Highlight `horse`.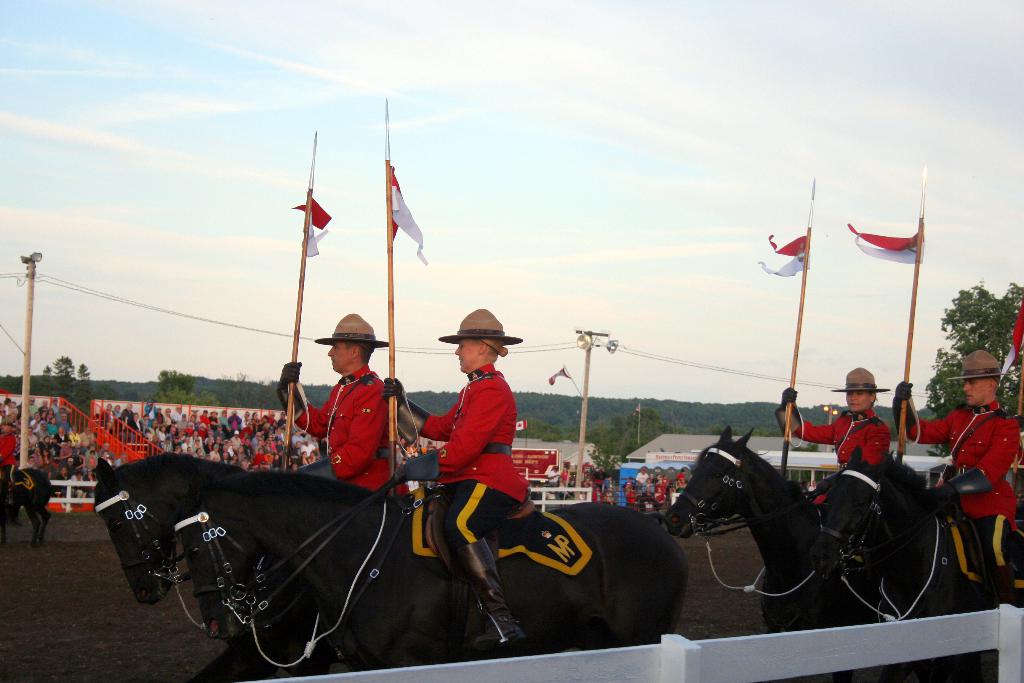
Highlighted region: (left=90, top=455, right=403, bottom=675).
